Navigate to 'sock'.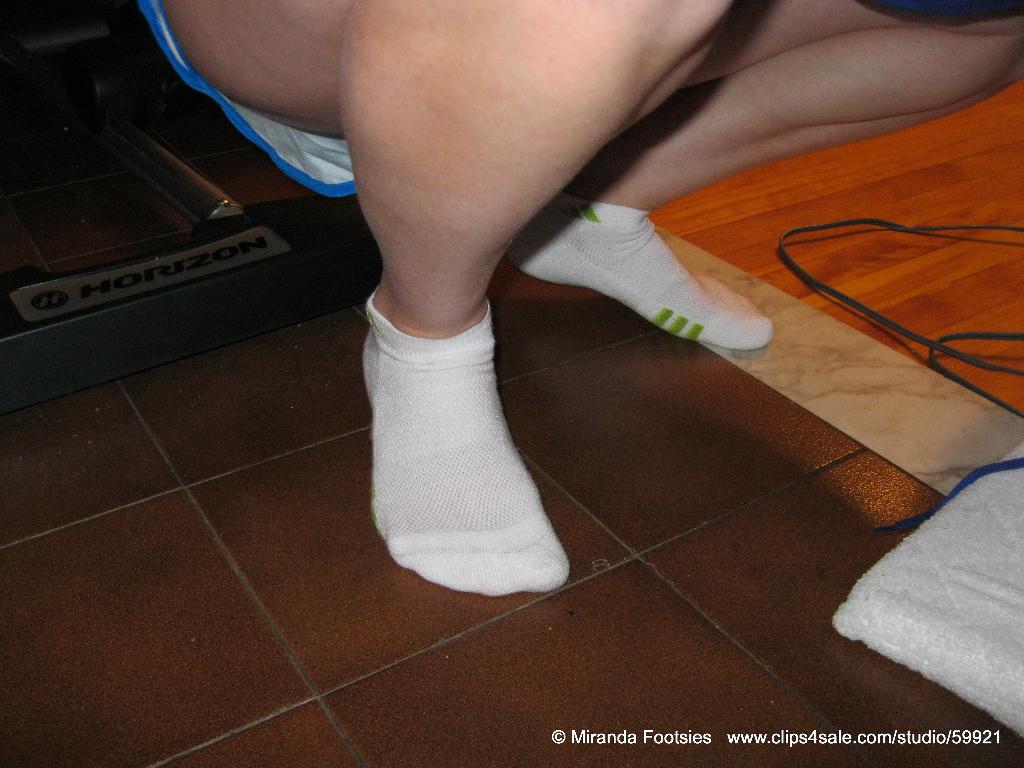
Navigation target: (left=360, top=287, right=568, bottom=595).
